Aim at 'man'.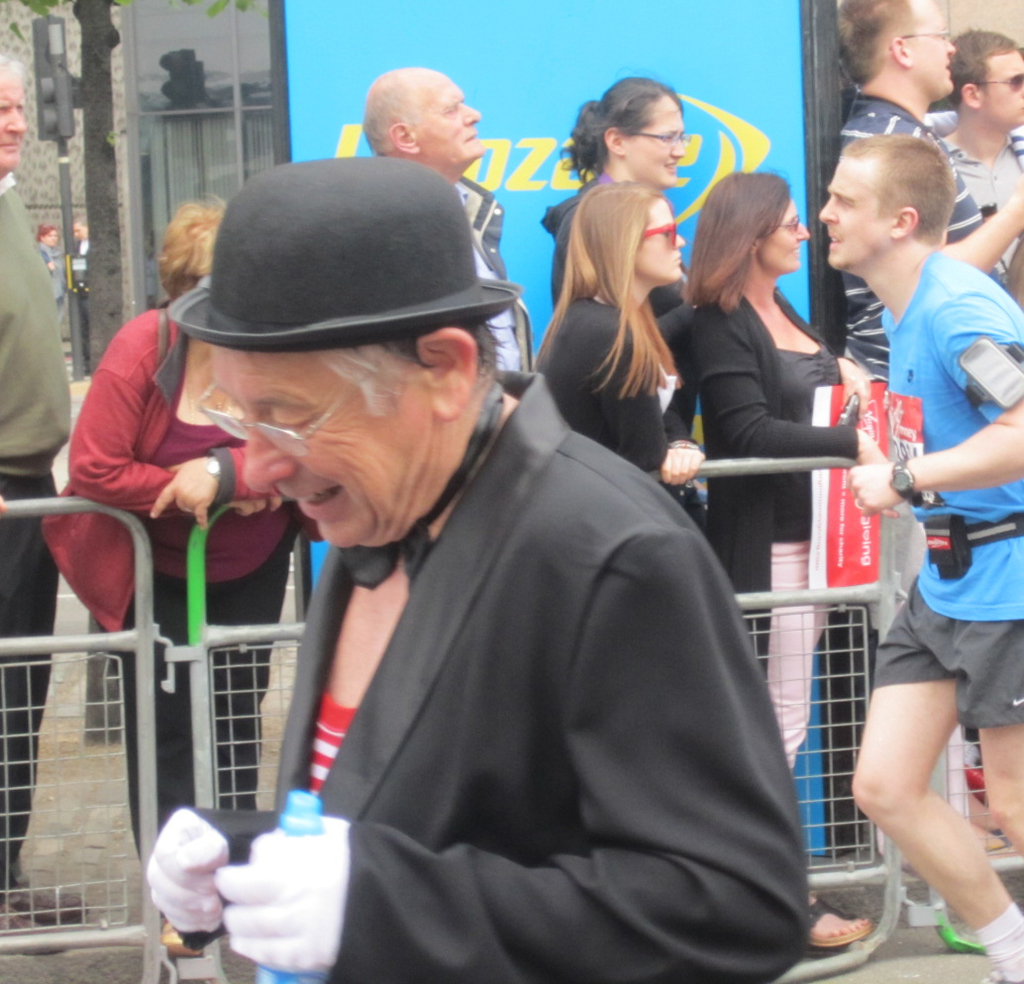
Aimed at [x1=355, y1=66, x2=537, y2=382].
